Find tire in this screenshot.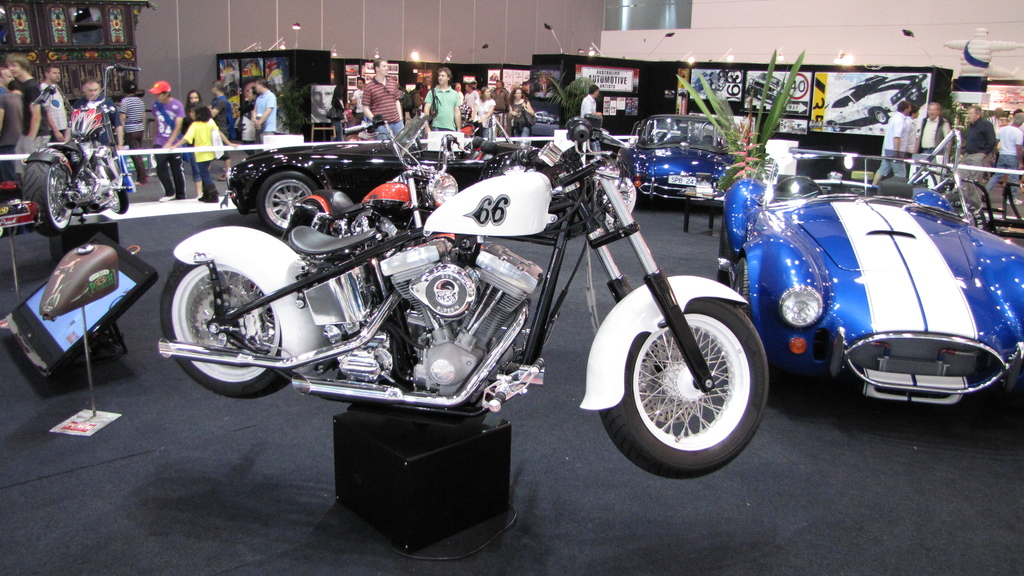
The bounding box for tire is x1=586 y1=276 x2=777 y2=477.
